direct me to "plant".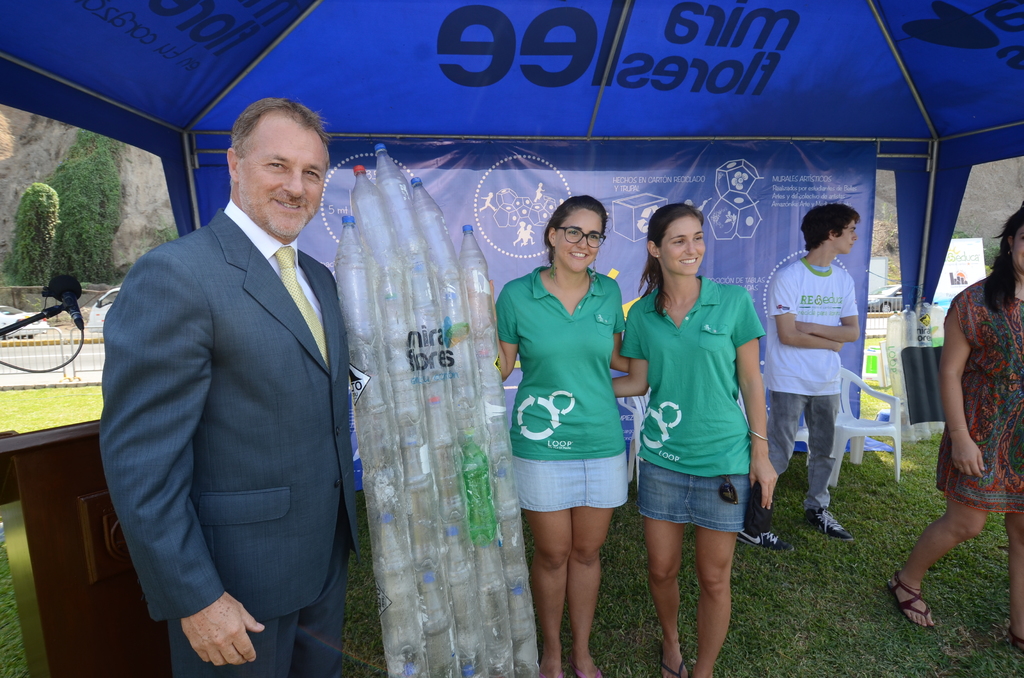
Direction: BBox(0, 129, 132, 289).
